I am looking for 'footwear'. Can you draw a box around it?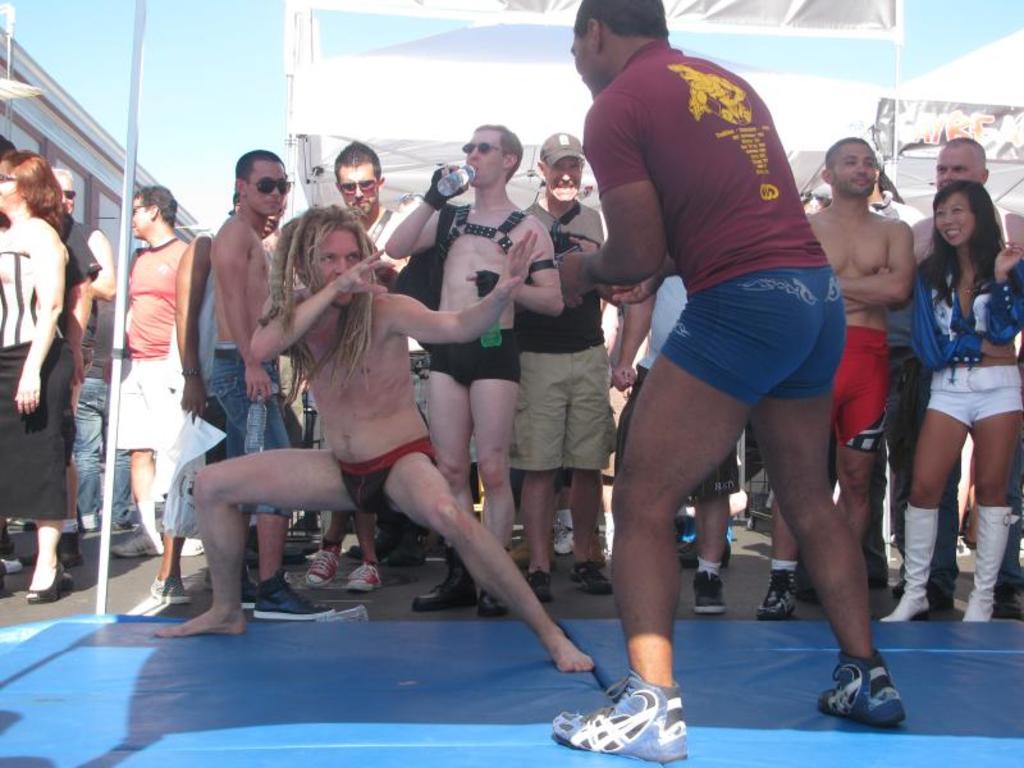
Sure, the bounding box is <bbox>311, 544, 340, 589</bbox>.
